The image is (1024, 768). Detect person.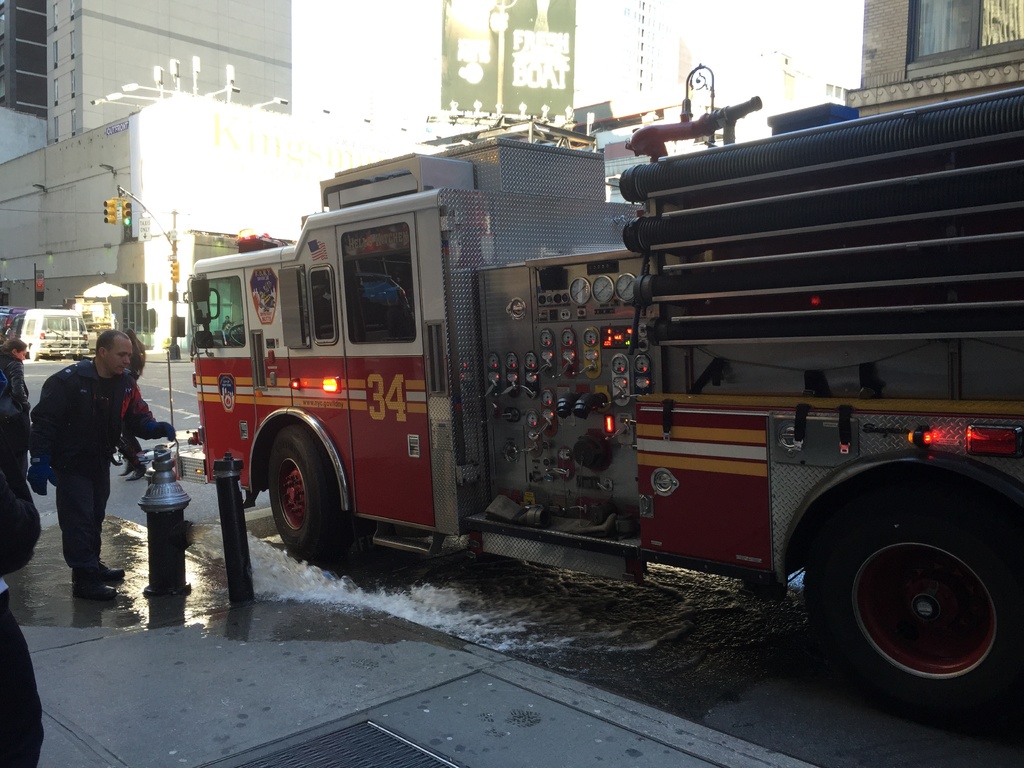
Detection: 26, 313, 145, 604.
